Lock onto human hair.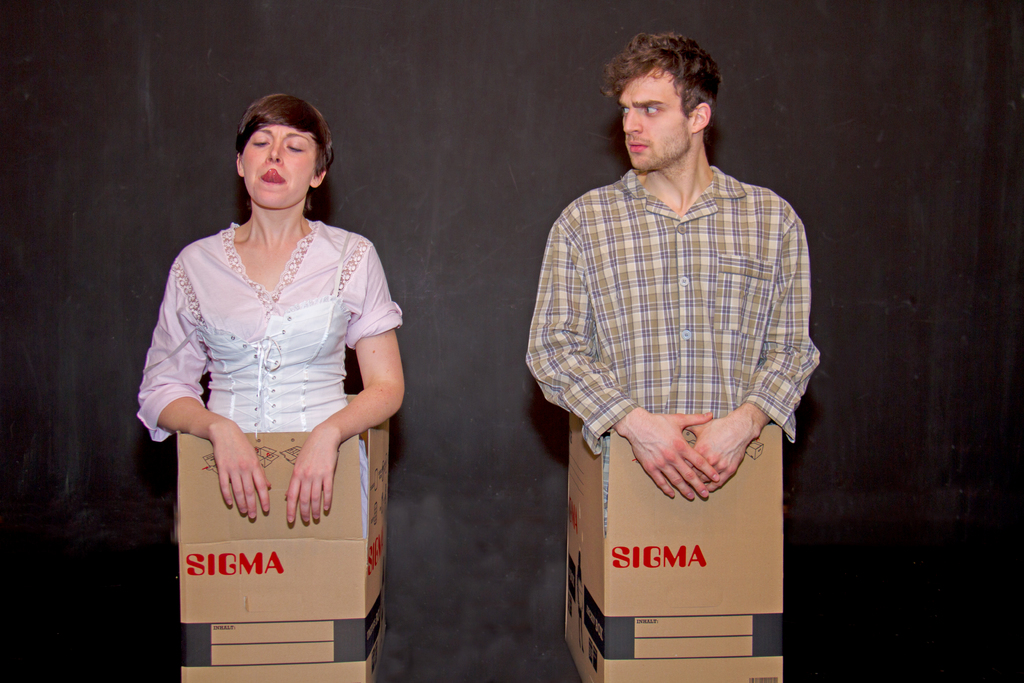
Locked: bbox=[223, 96, 333, 224].
